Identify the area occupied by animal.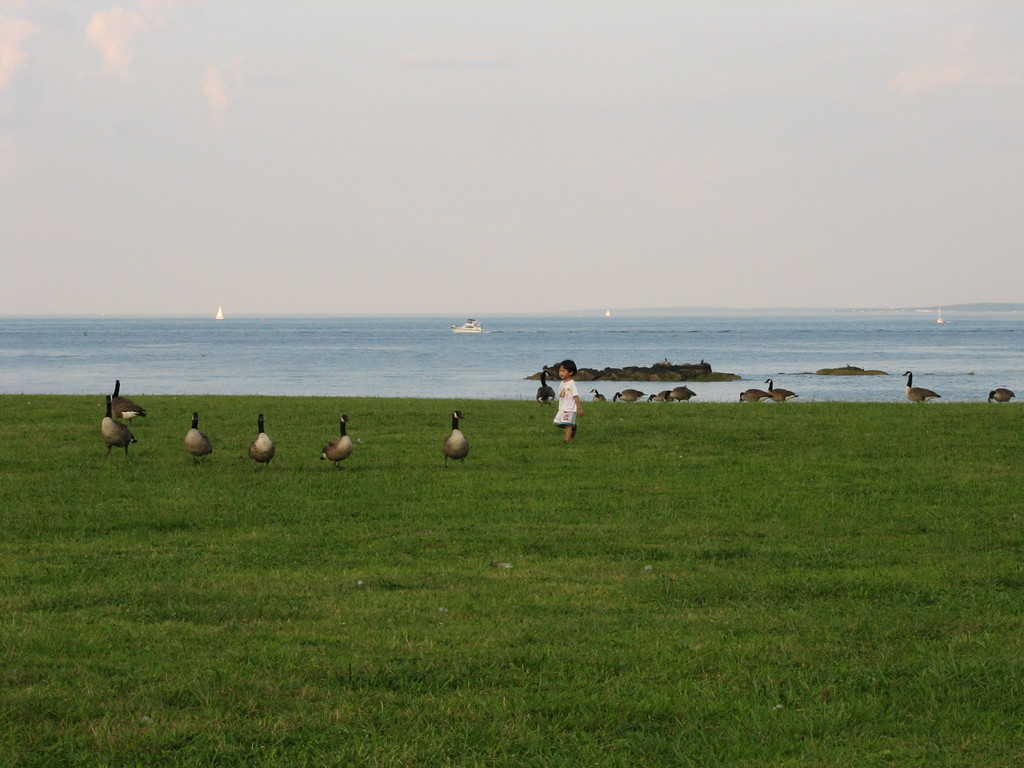
Area: BBox(671, 390, 700, 400).
